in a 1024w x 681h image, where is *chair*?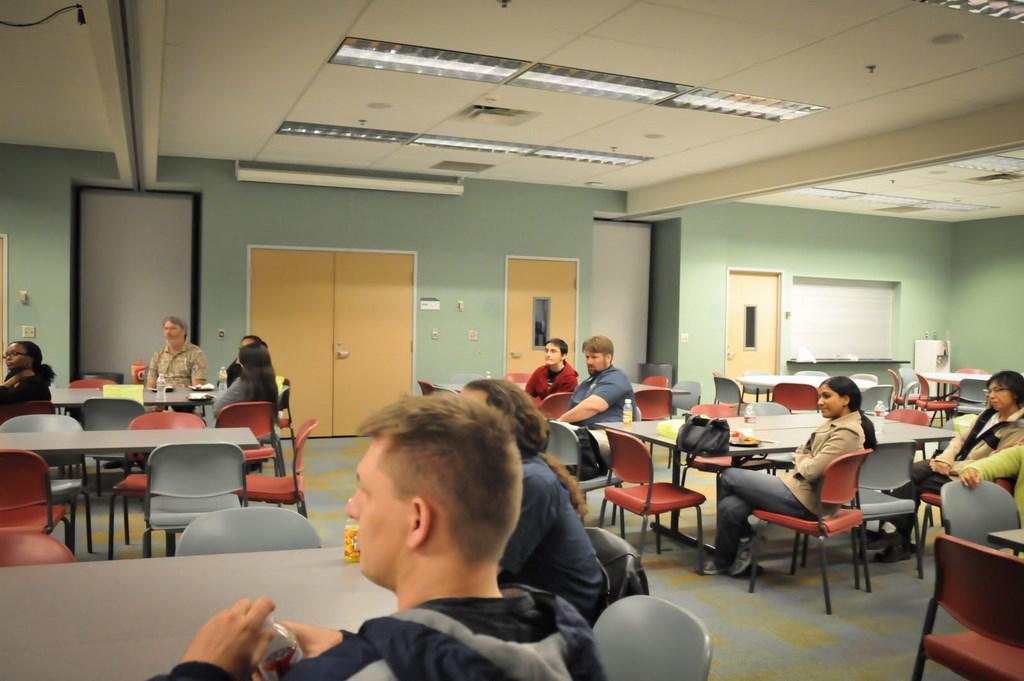
BBox(792, 368, 828, 379).
